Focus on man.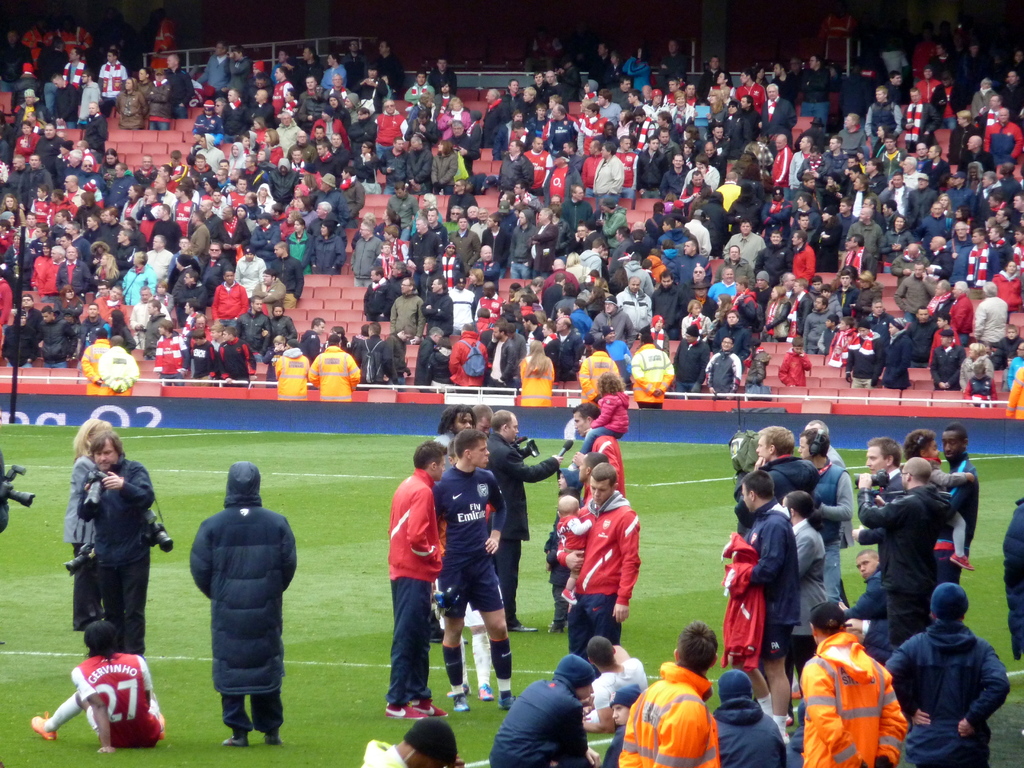
Focused at {"left": 248, "top": 211, "right": 282, "bottom": 262}.
